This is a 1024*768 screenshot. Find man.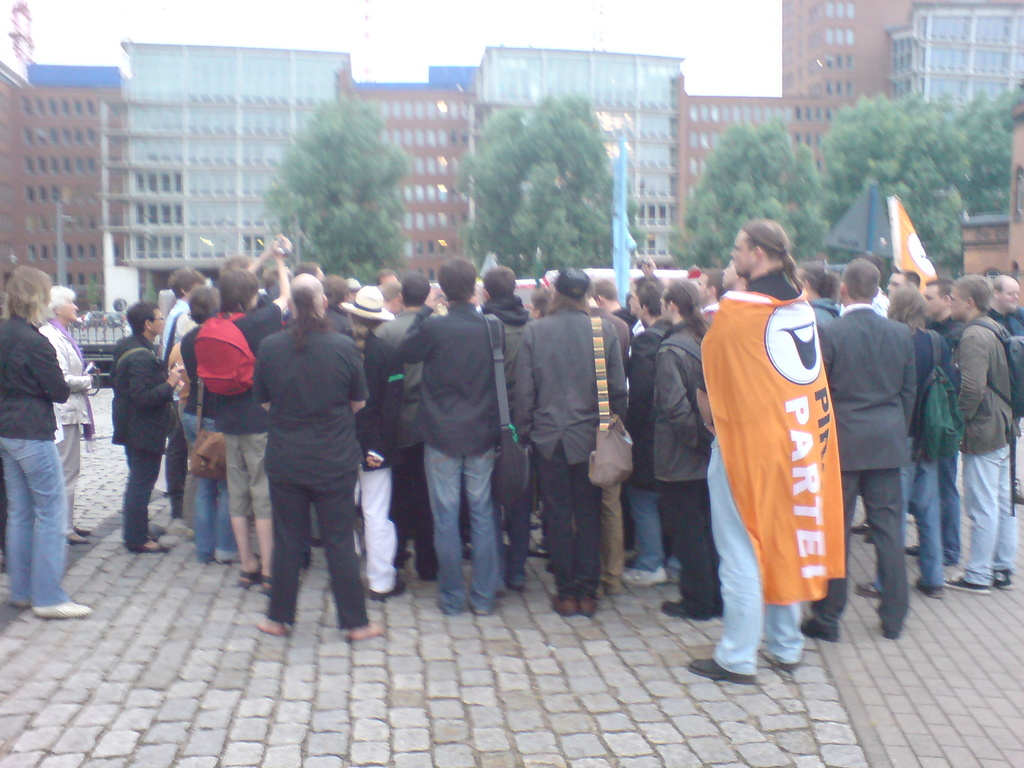
Bounding box: detection(881, 268, 920, 300).
